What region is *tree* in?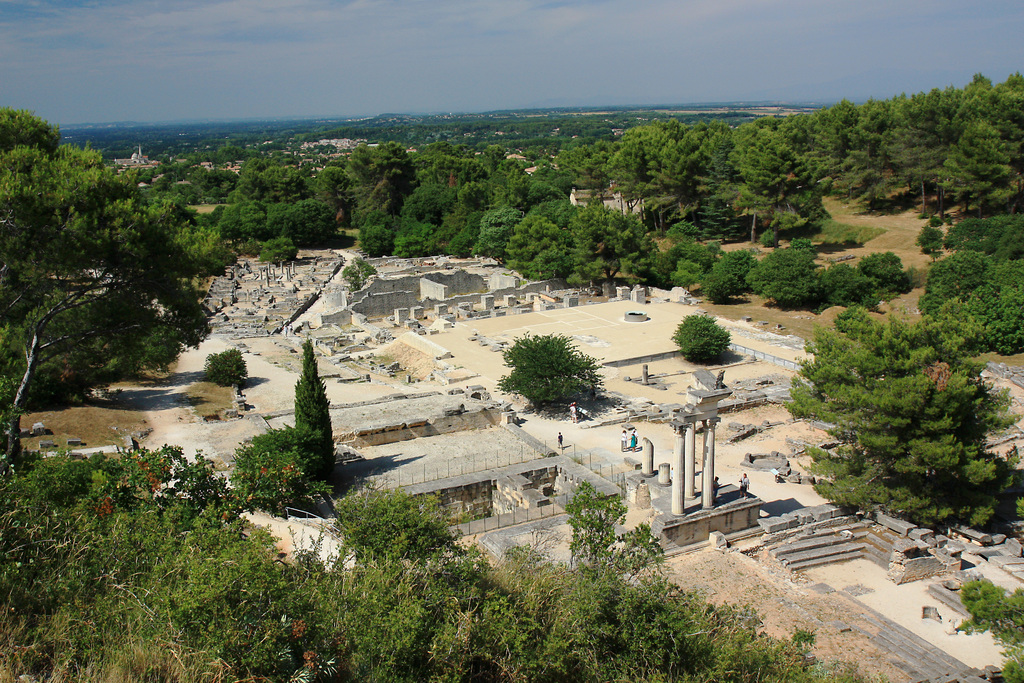
pyautogui.locateOnScreen(752, 230, 785, 247).
